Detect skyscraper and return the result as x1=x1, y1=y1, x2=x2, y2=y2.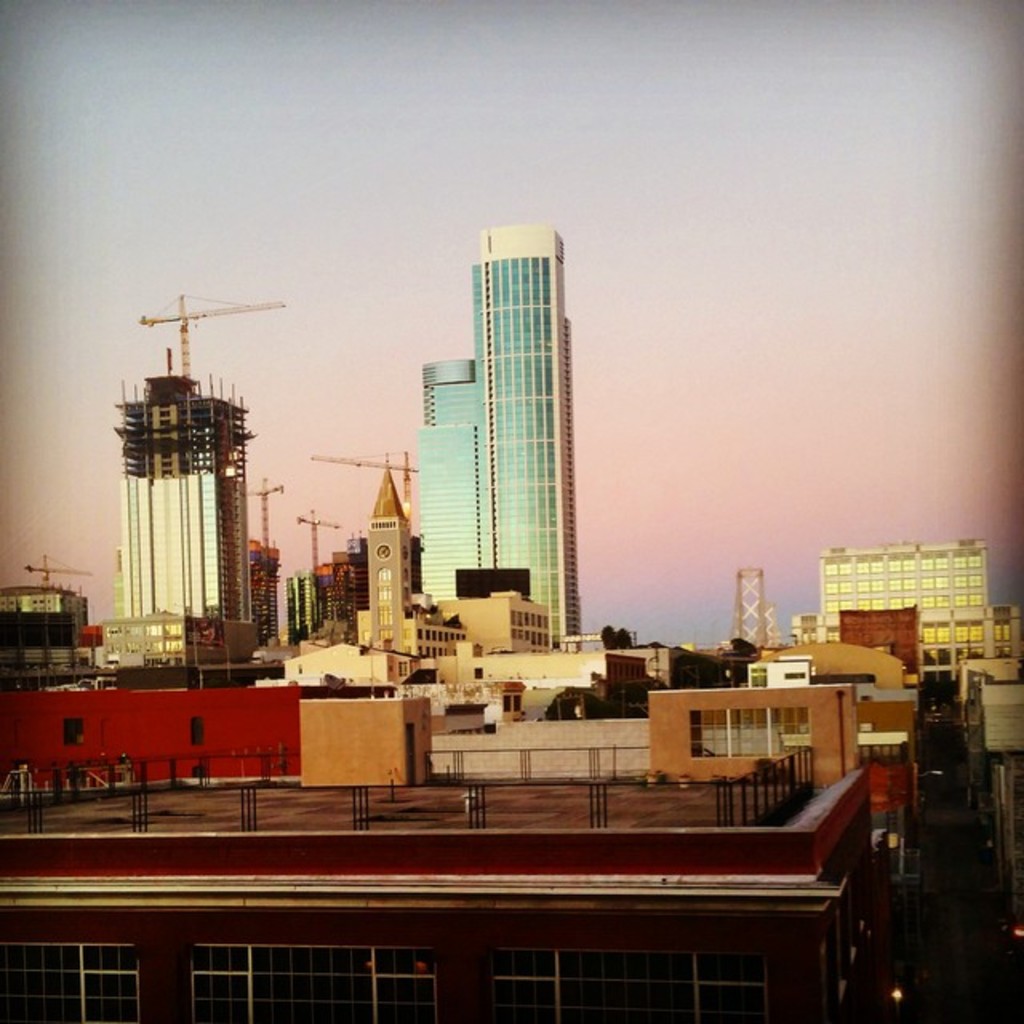
x1=422, y1=216, x2=587, y2=643.
